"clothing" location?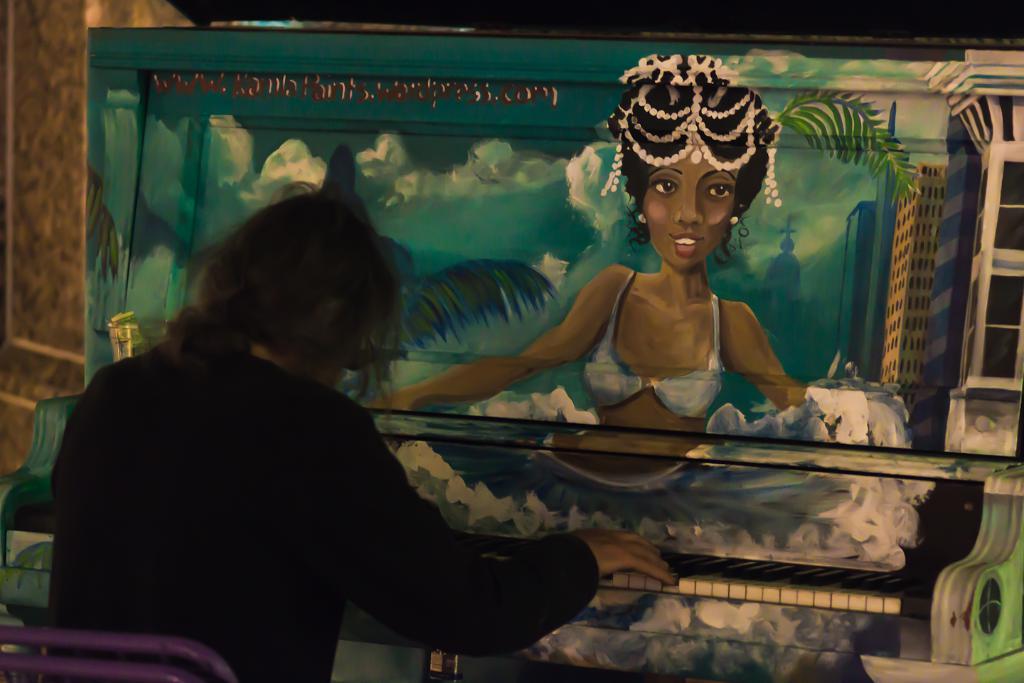
BBox(585, 270, 727, 422)
